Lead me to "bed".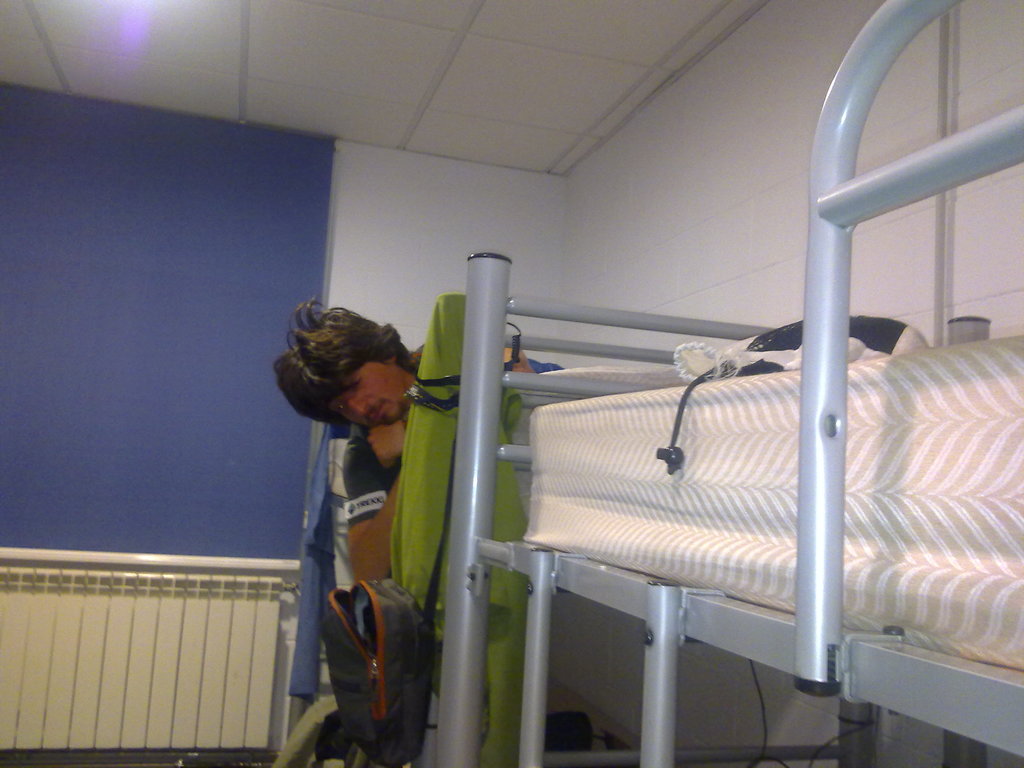
Lead to x1=469 y1=316 x2=974 y2=756.
